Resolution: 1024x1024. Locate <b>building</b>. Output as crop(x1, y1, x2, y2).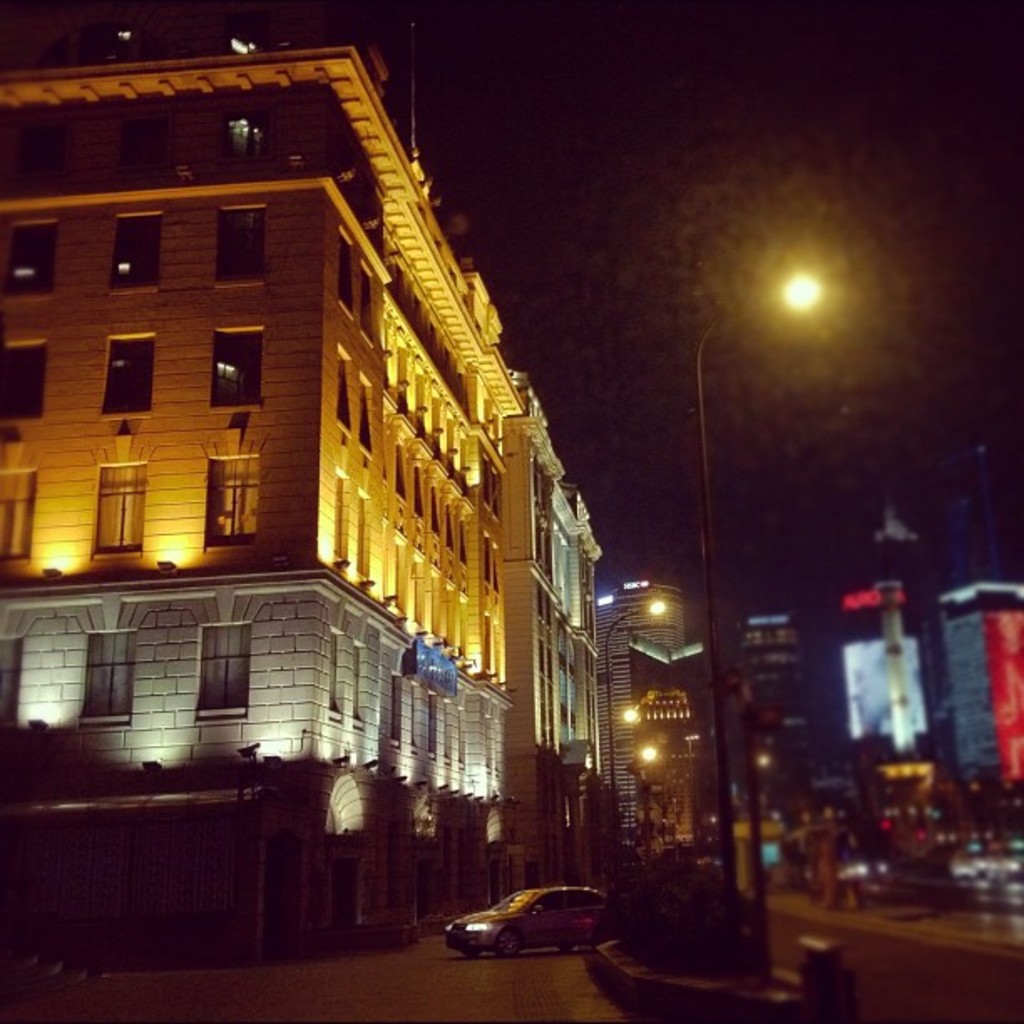
crop(939, 576, 1022, 847).
